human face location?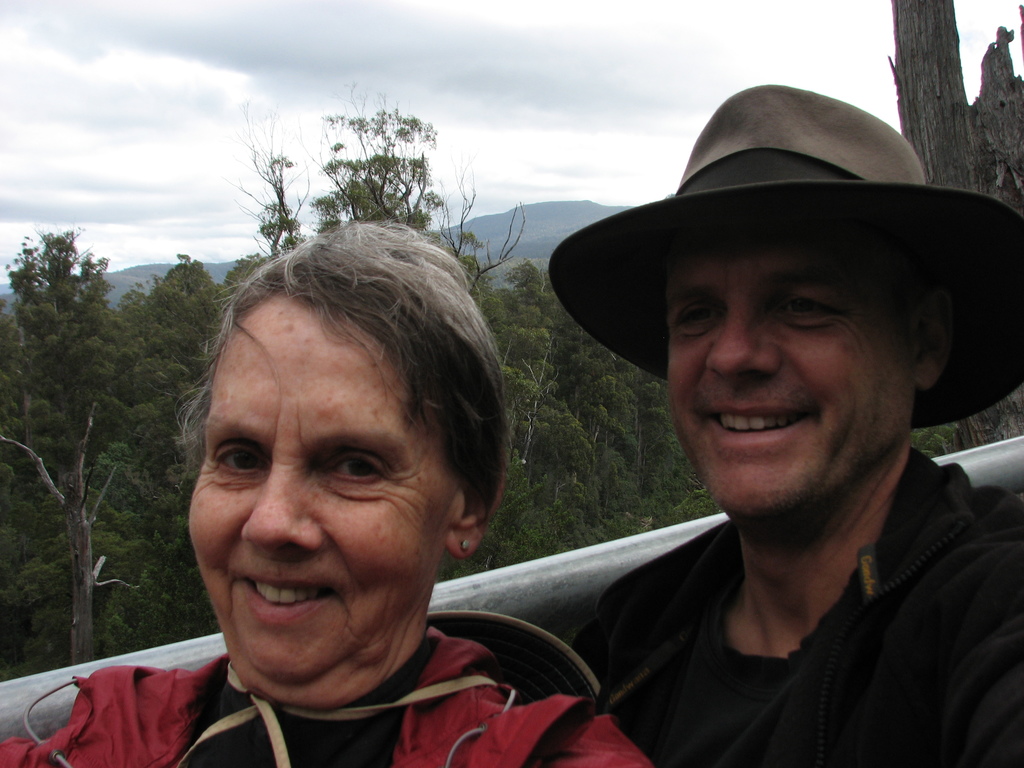
[left=188, top=287, right=458, bottom=685]
